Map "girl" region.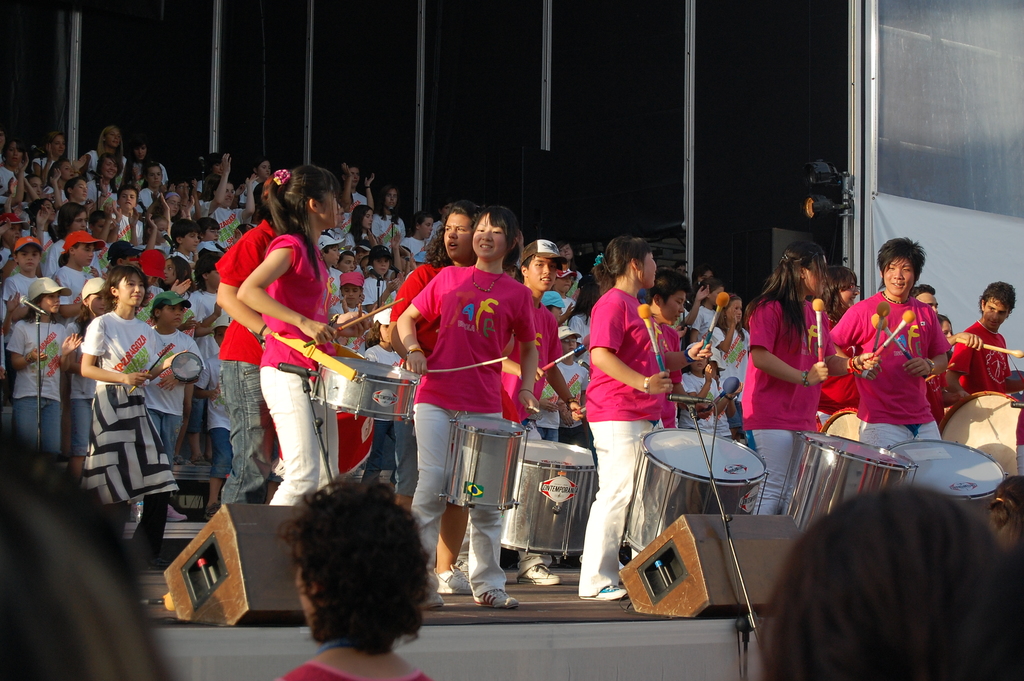
Mapped to (left=677, top=359, right=727, bottom=439).
